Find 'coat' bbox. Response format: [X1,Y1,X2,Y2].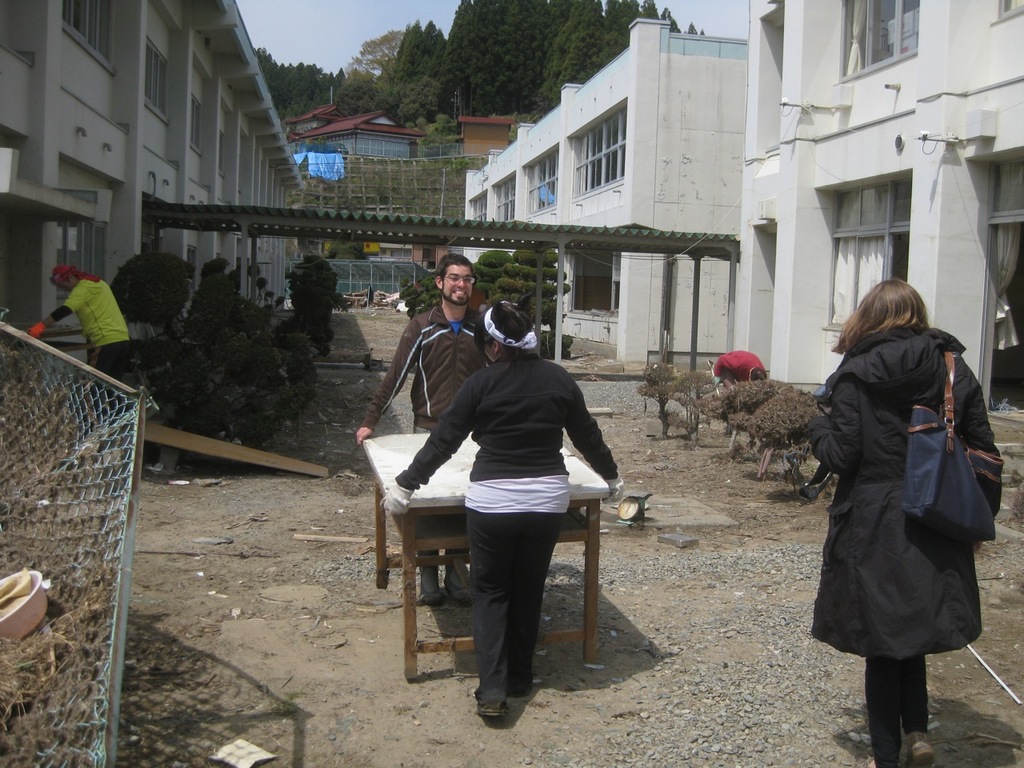
[819,348,997,654].
